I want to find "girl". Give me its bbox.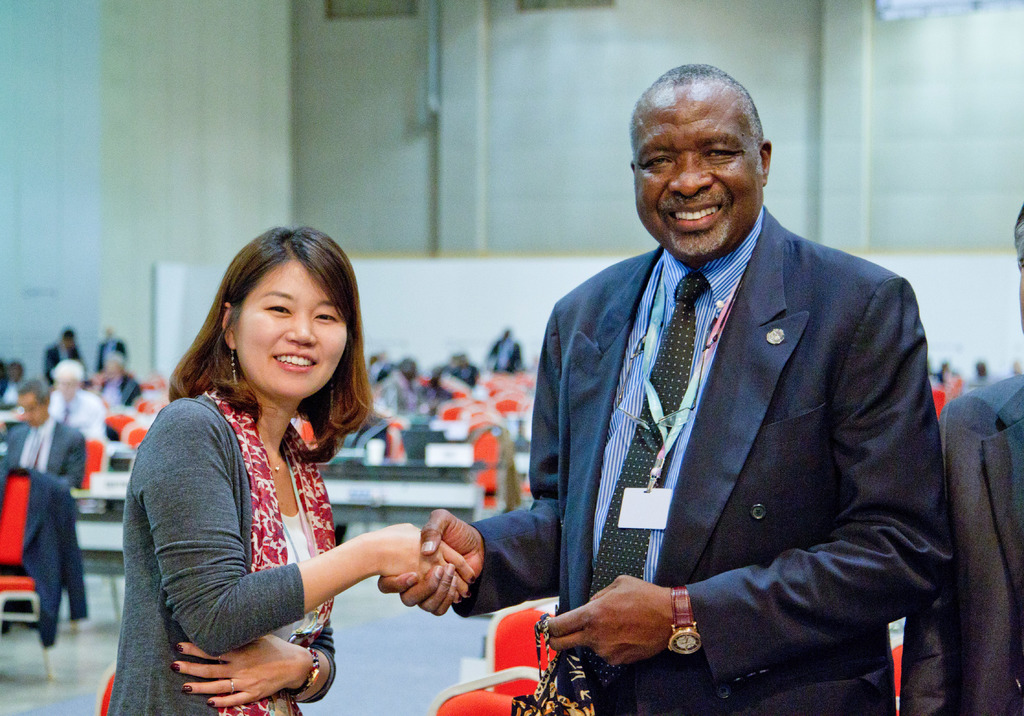
crop(86, 229, 477, 715).
